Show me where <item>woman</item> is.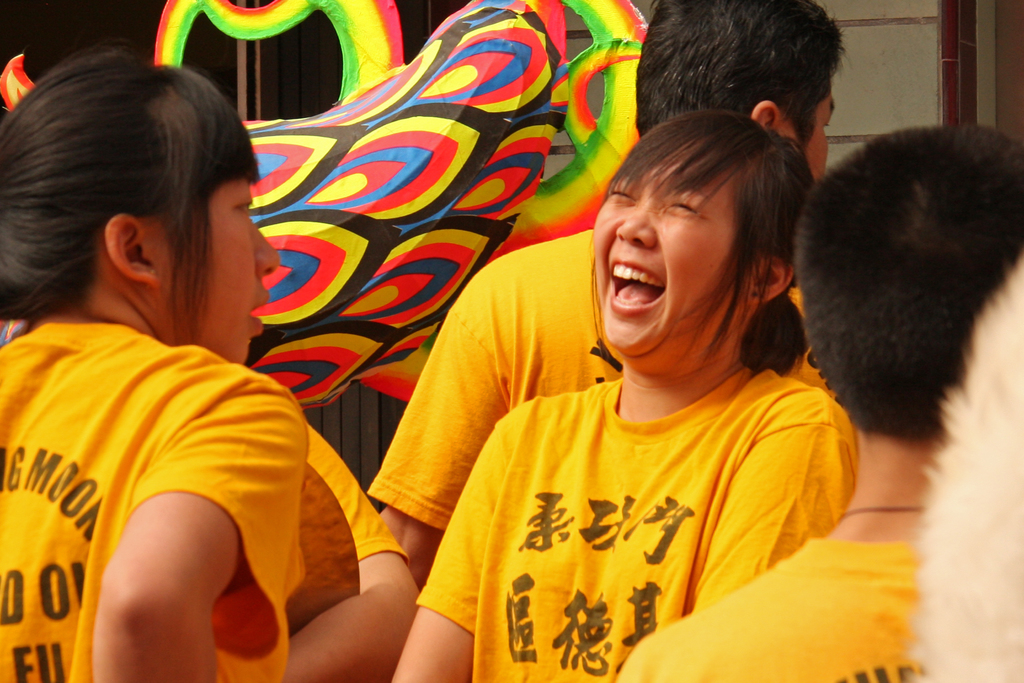
<item>woman</item> is at x1=4 y1=51 x2=392 y2=679.
